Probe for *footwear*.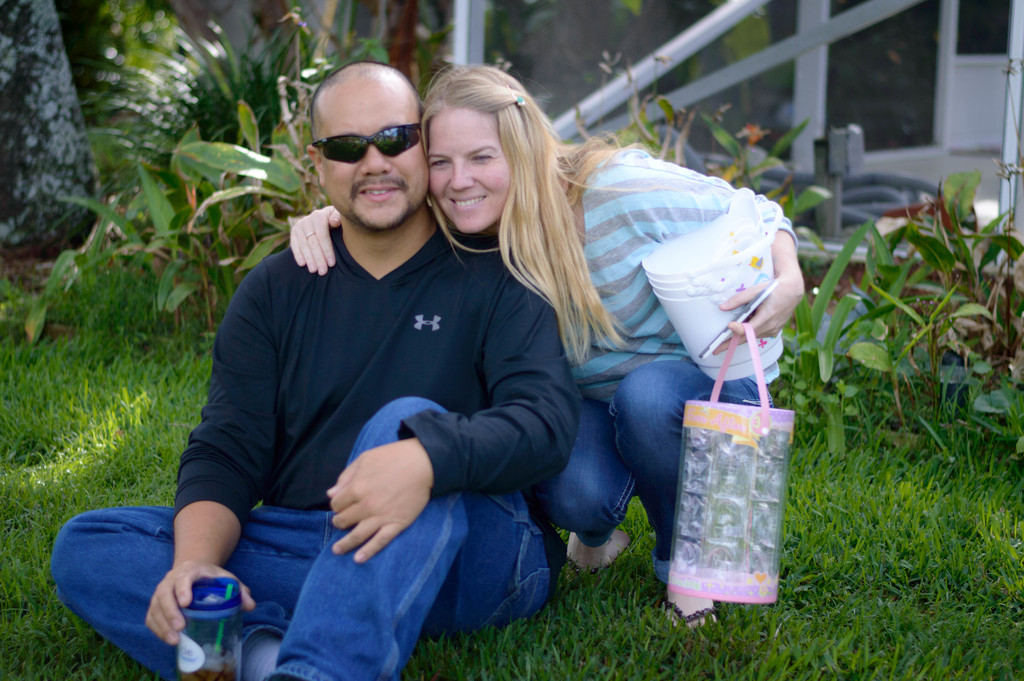
Probe result: 563 525 632 586.
